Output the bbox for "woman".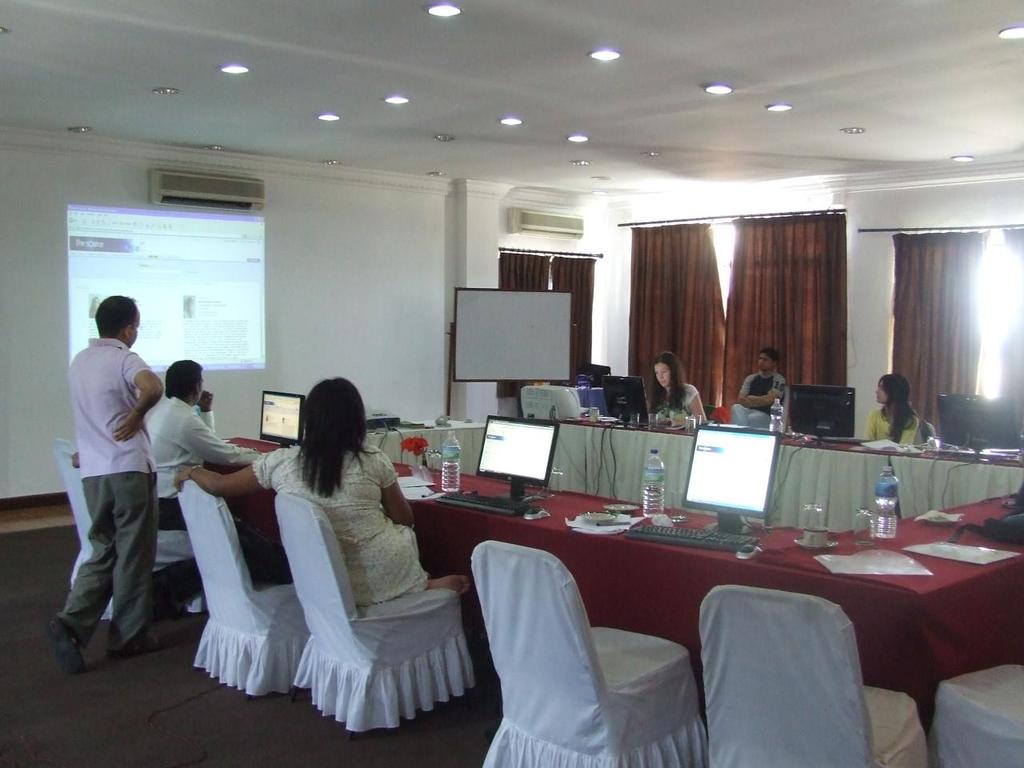
(x1=651, y1=353, x2=710, y2=421).
